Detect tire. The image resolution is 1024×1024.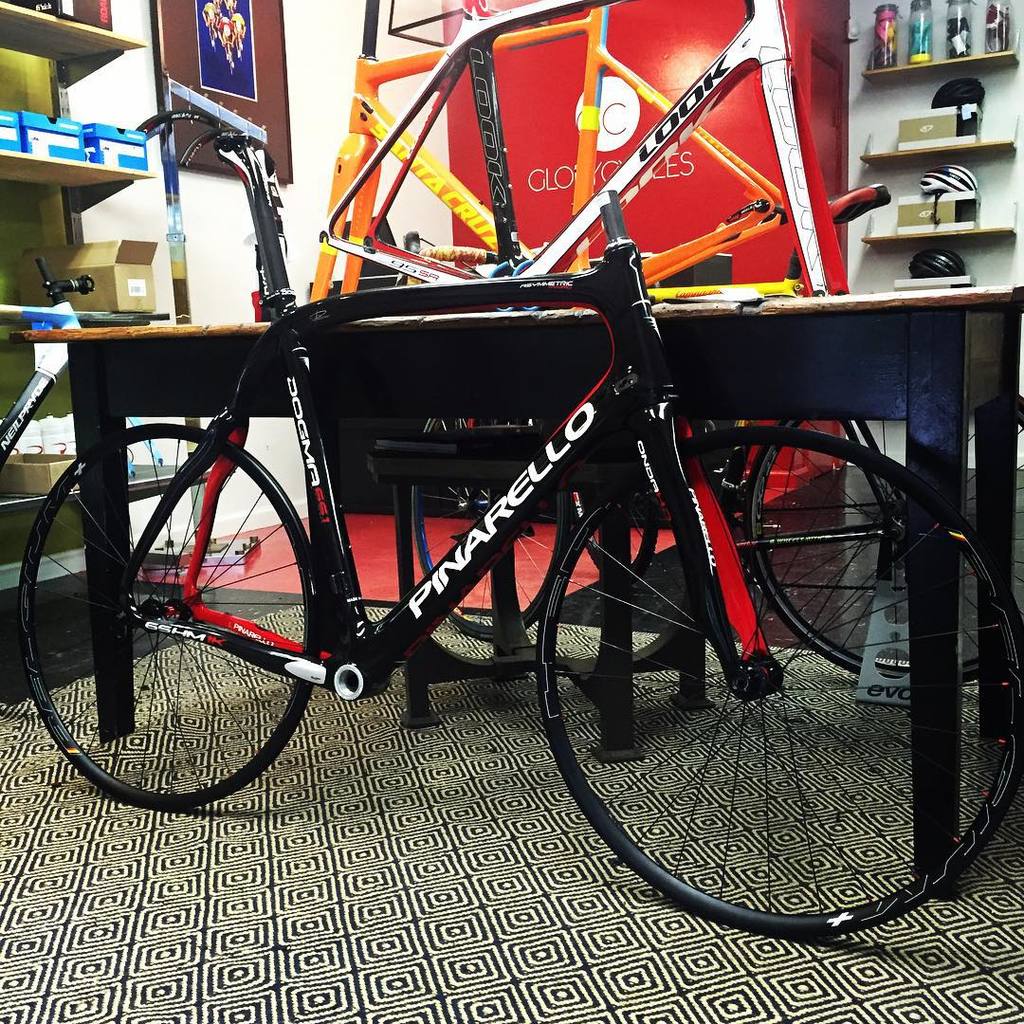
x1=745 y1=423 x2=1023 y2=686.
